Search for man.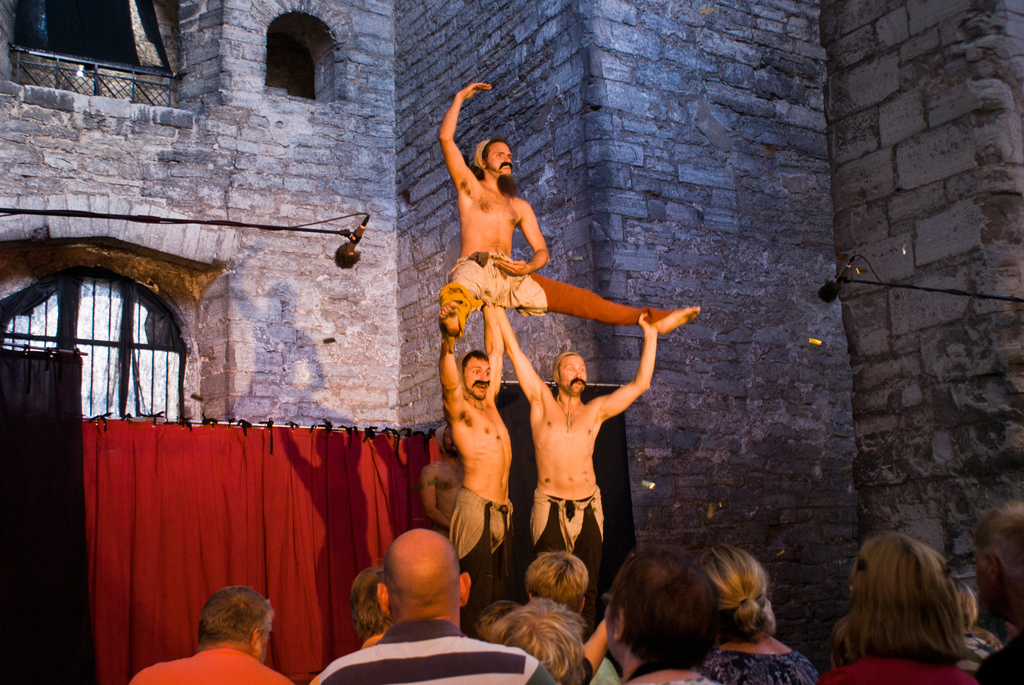
Found at {"x1": 495, "y1": 303, "x2": 659, "y2": 644}.
